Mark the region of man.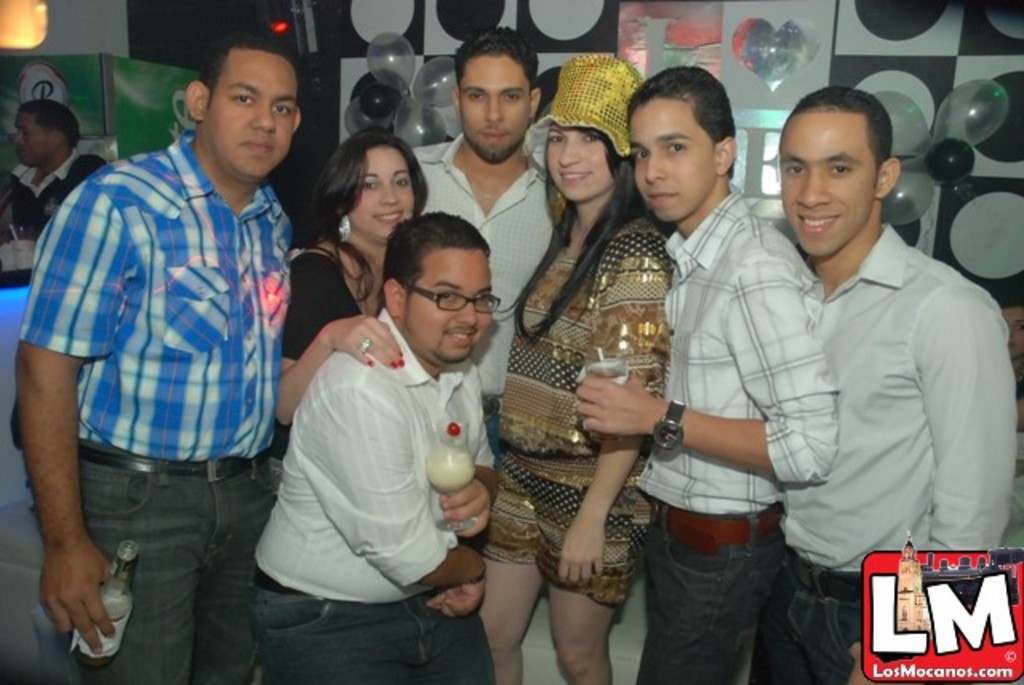
Region: box(574, 59, 840, 683).
